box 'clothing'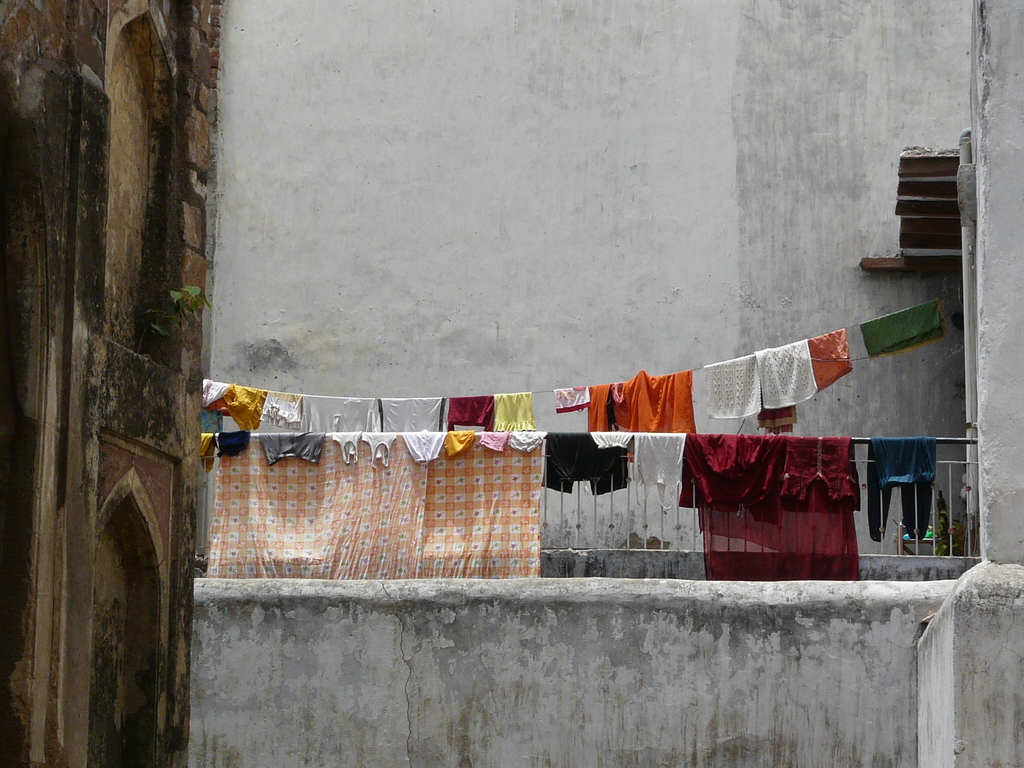
l=689, t=442, r=786, b=509
